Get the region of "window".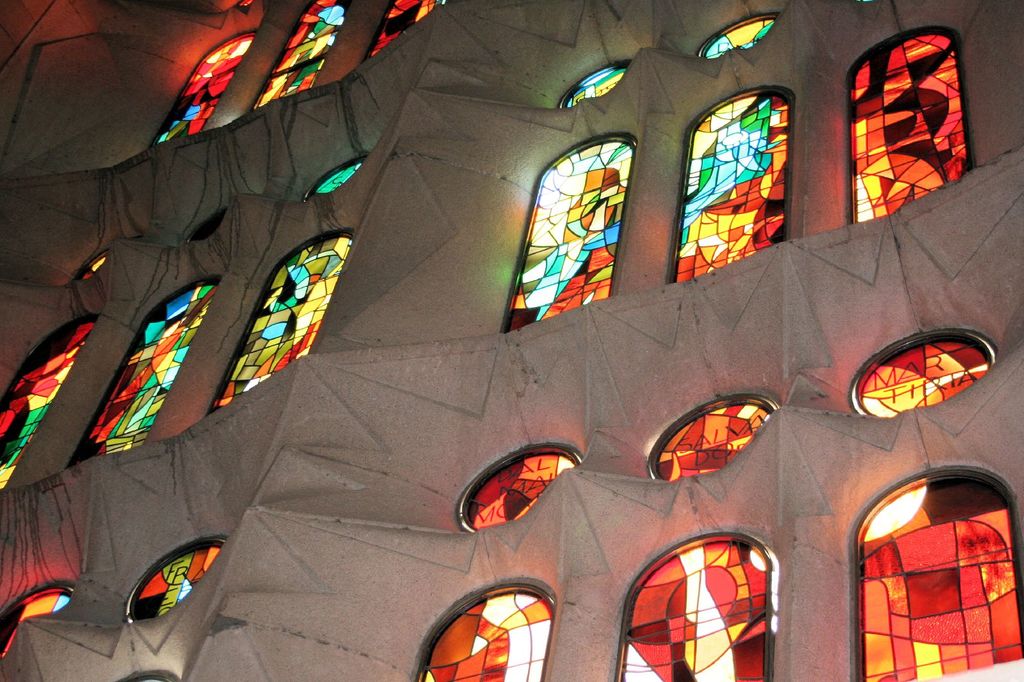
left=497, top=131, right=635, bottom=329.
